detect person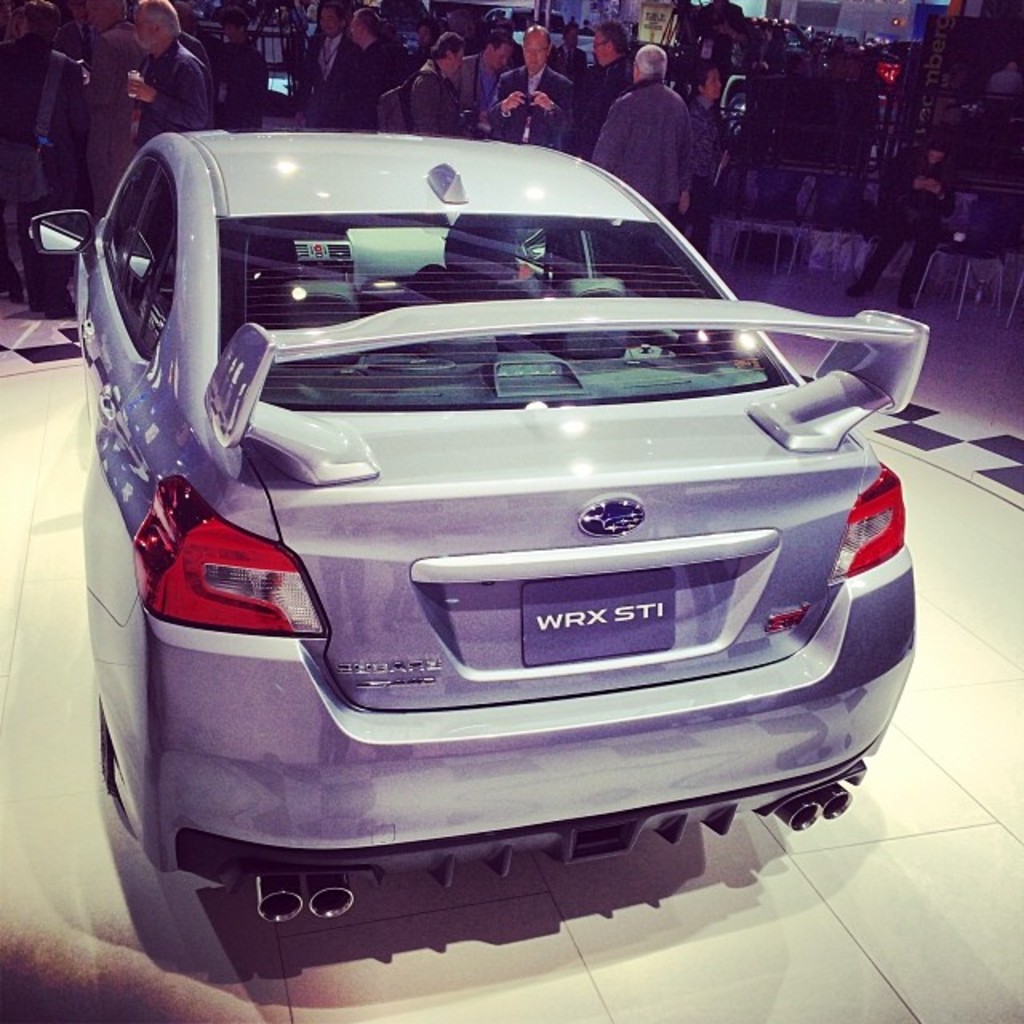
box=[600, 62, 723, 186]
